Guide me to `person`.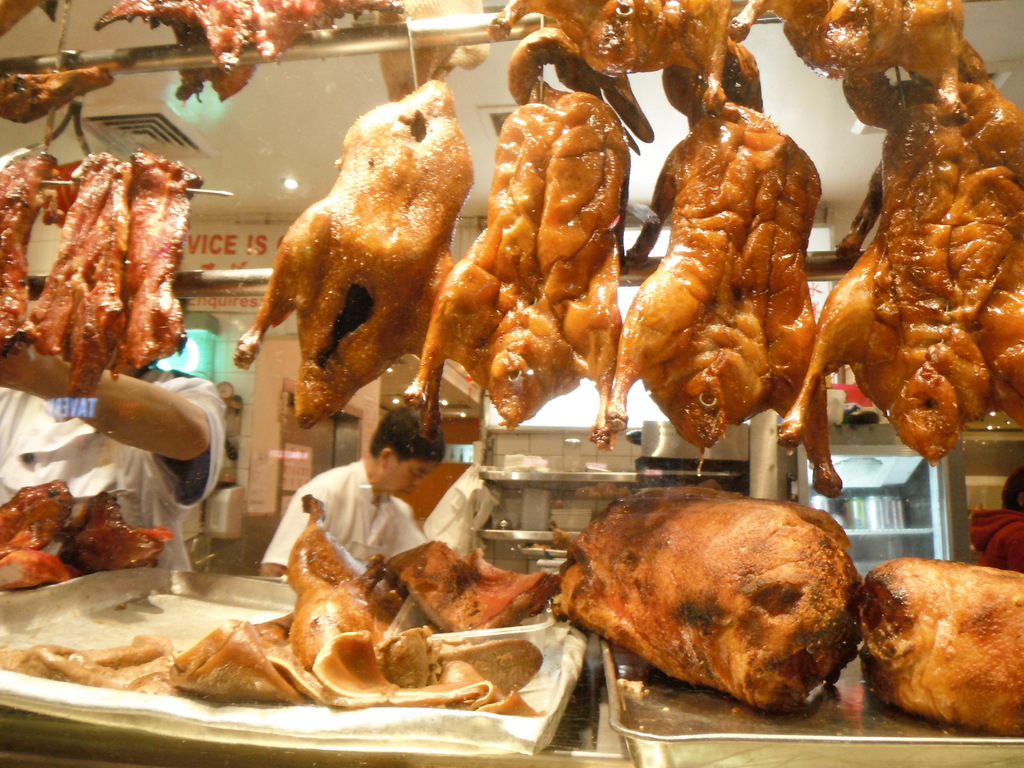
Guidance: [left=275, top=411, right=446, bottom=604].
